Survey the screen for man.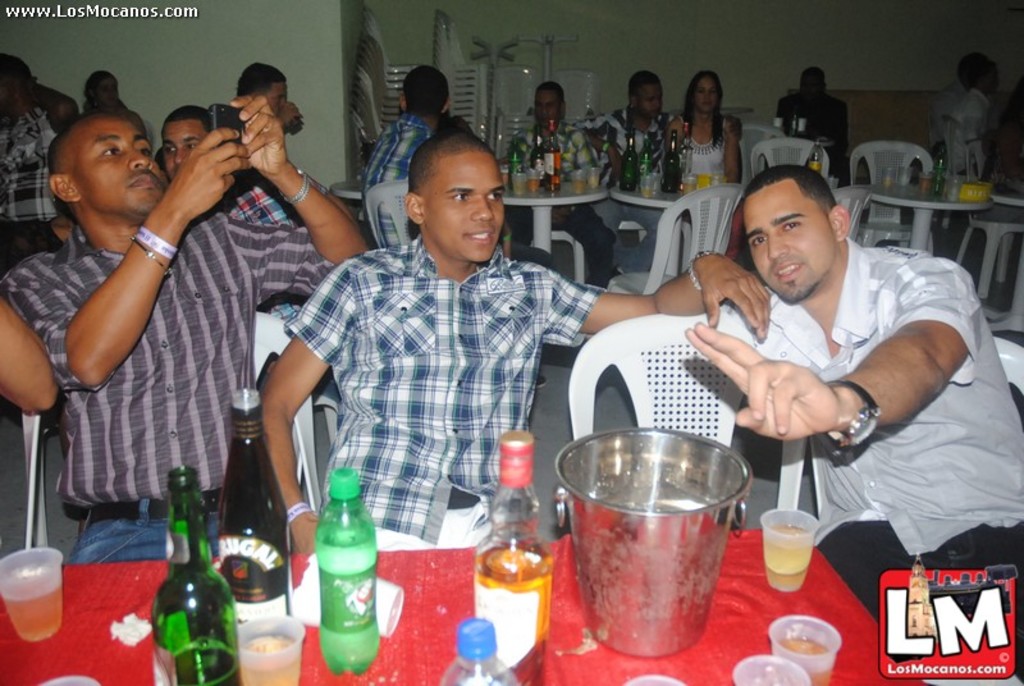
Survey found: box=[780, 68, 849, 182].
